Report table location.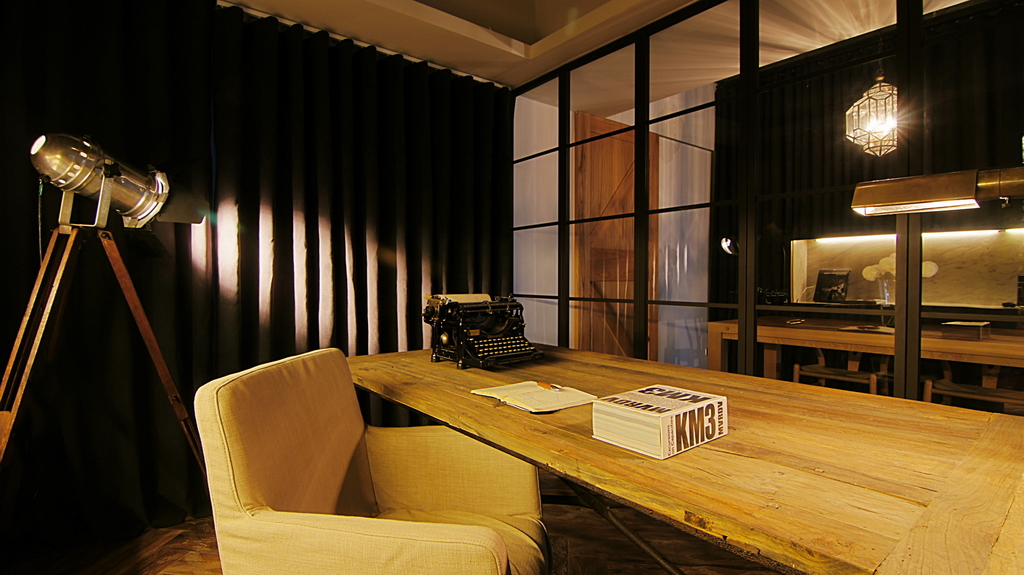
Report: select_region(707, 311, 1023, 415).
